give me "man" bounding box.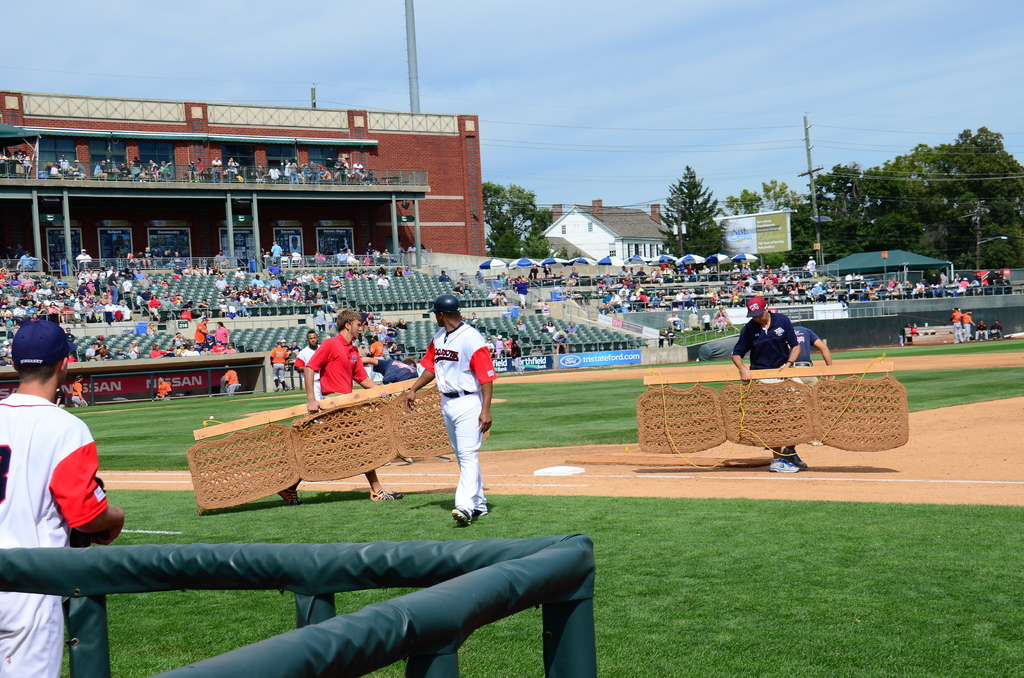
289/330/323/405.
